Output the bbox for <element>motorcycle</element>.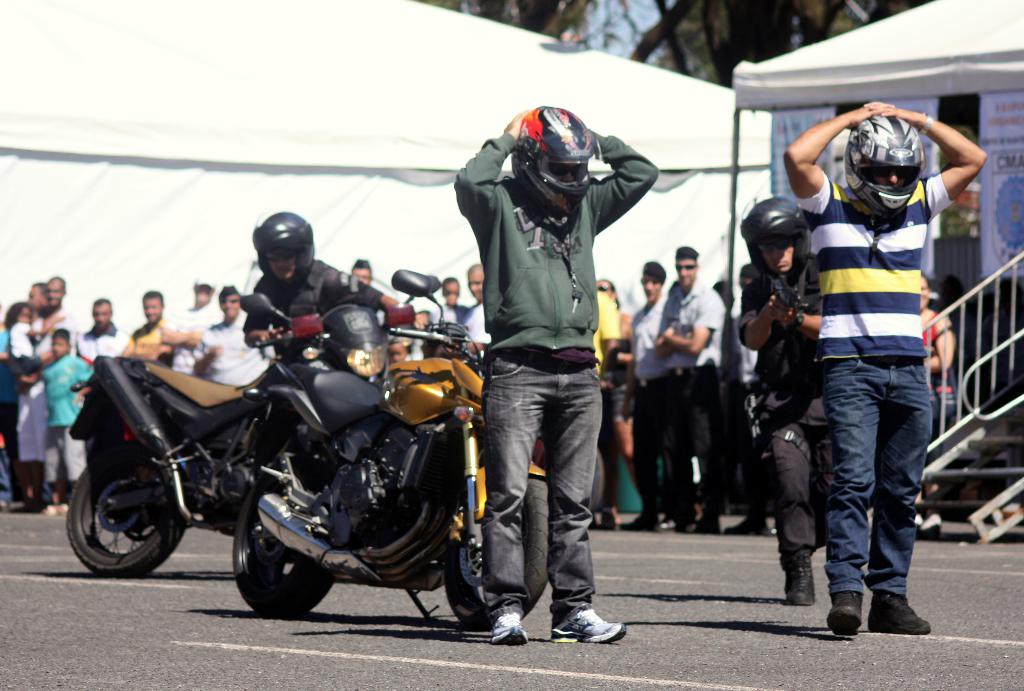
{"x1": 232, "y1": 264, "x2": 559, "y2": 622}.
